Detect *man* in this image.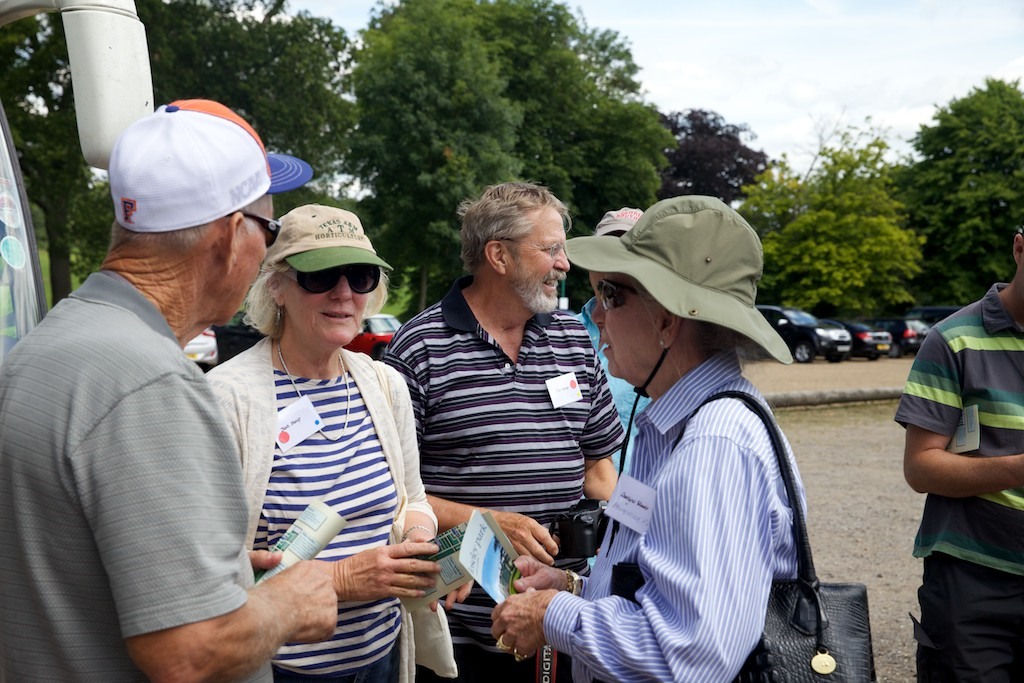
Detection: crop(25, 93, 304, 682).
